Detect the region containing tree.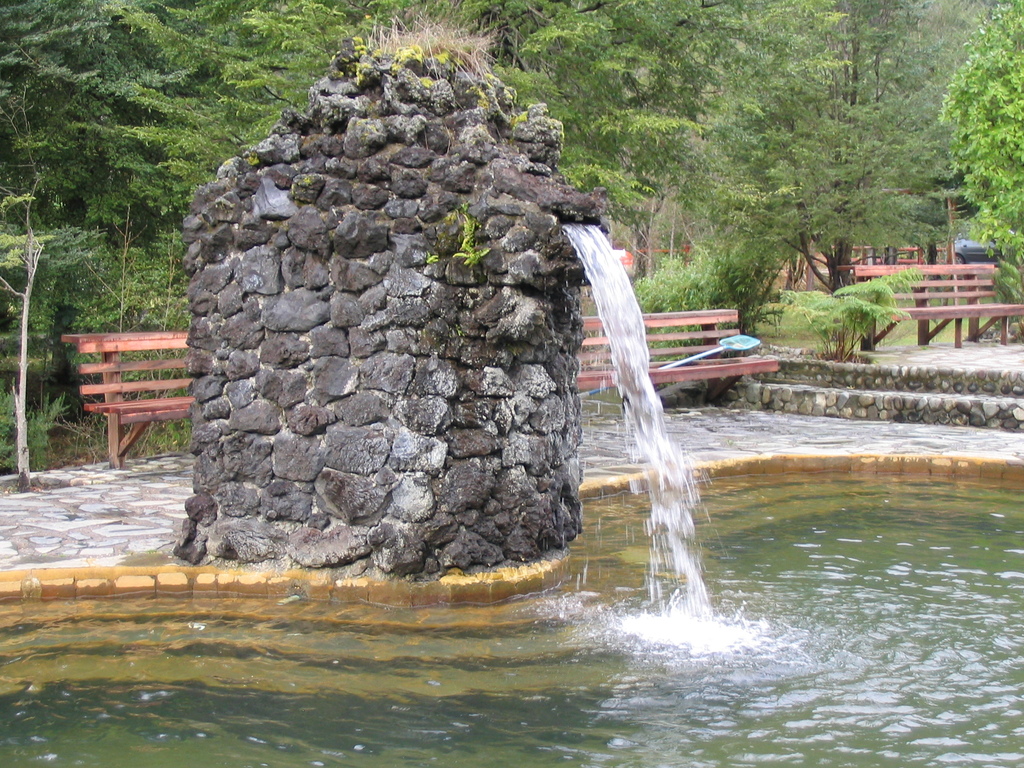
<bbox>678, 2, 869, 327</bbox>.
